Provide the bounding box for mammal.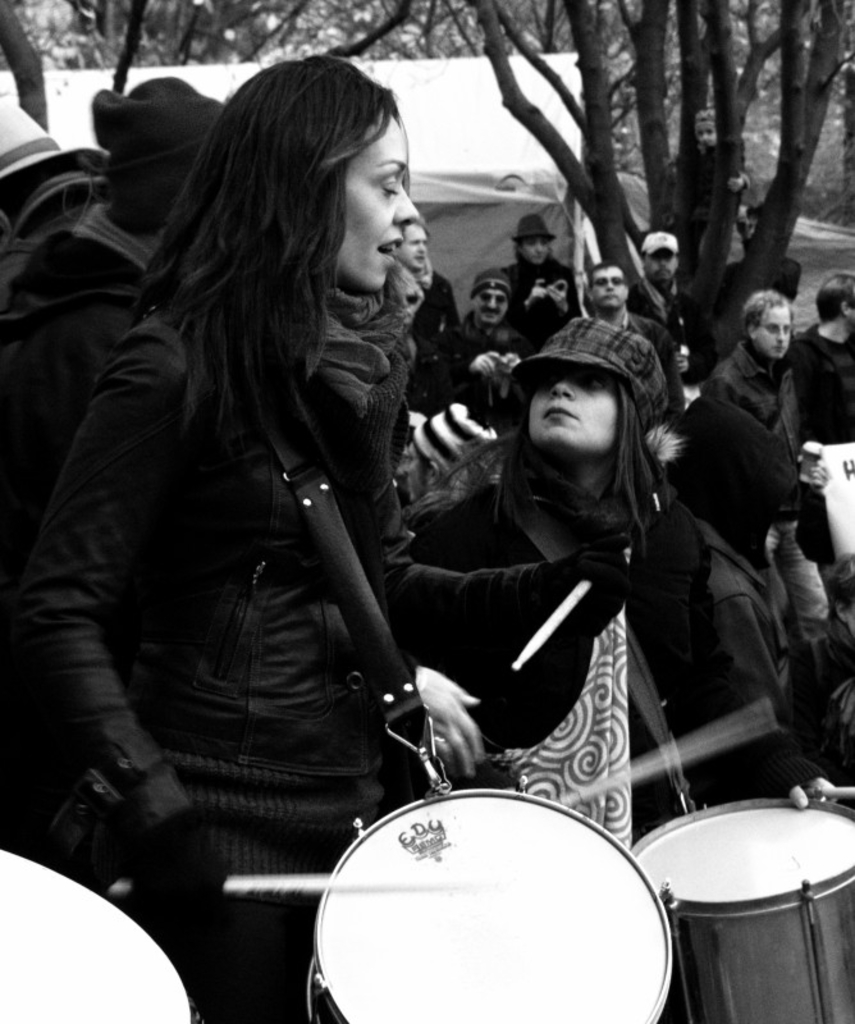
0, 72, 239, 828.
